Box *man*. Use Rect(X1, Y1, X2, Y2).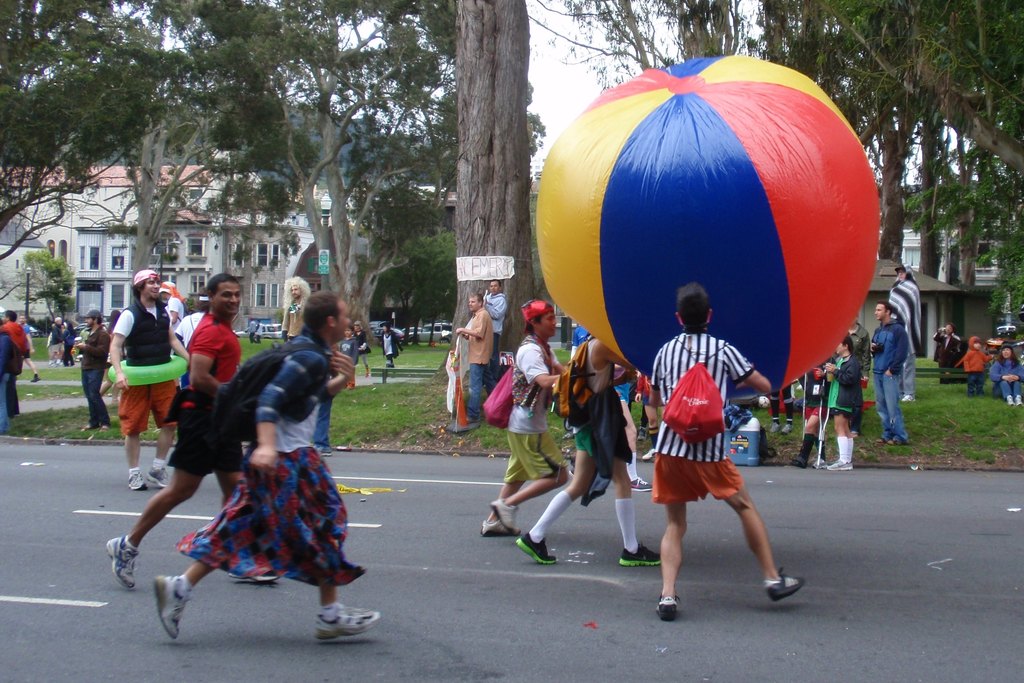
Rect(47, 318, 64, 368).
